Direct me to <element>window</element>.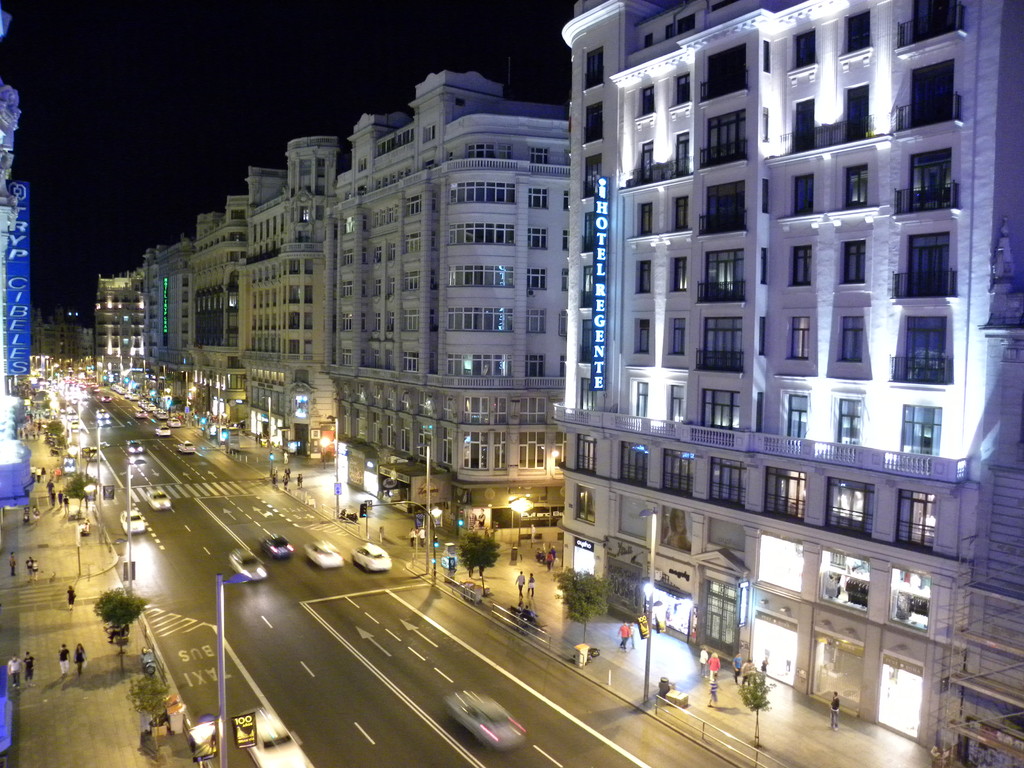
Direction: crop(374, 280, 384, 296).
